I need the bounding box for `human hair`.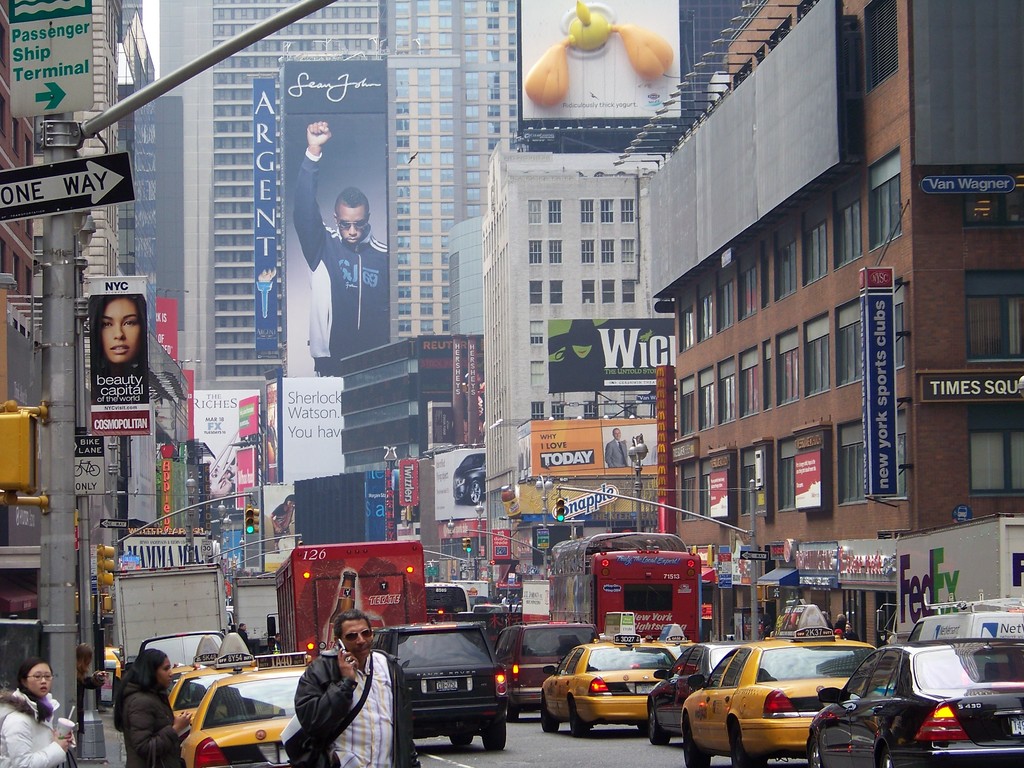
Here it is: BBox(16, 657, 51, 721).
